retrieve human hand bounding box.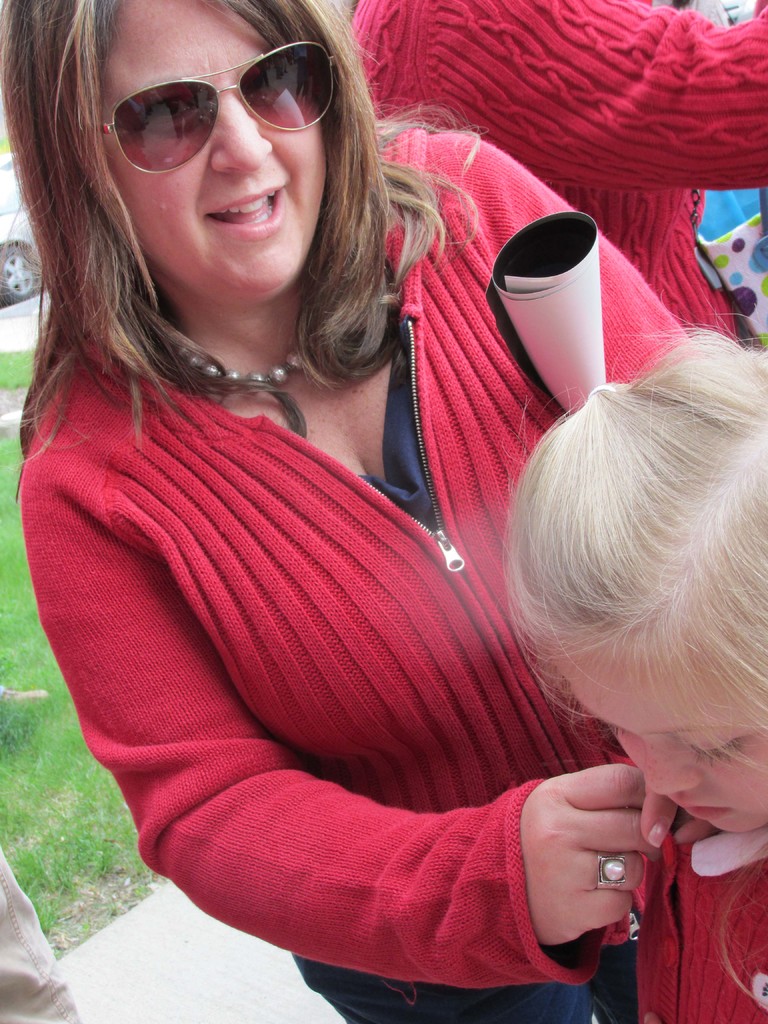
Bounding box: <region>532, 765, 691, 947</region>.
